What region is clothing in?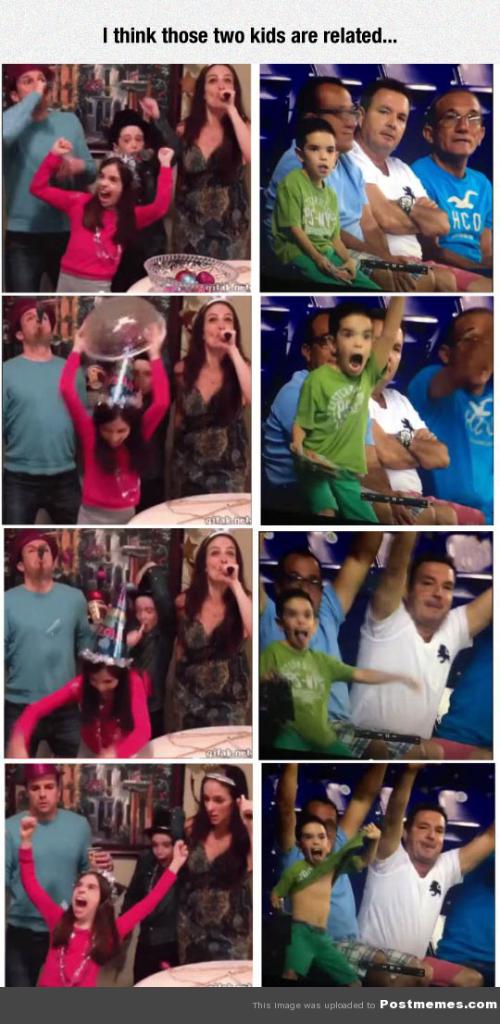
[352, 832, 469, 985].
